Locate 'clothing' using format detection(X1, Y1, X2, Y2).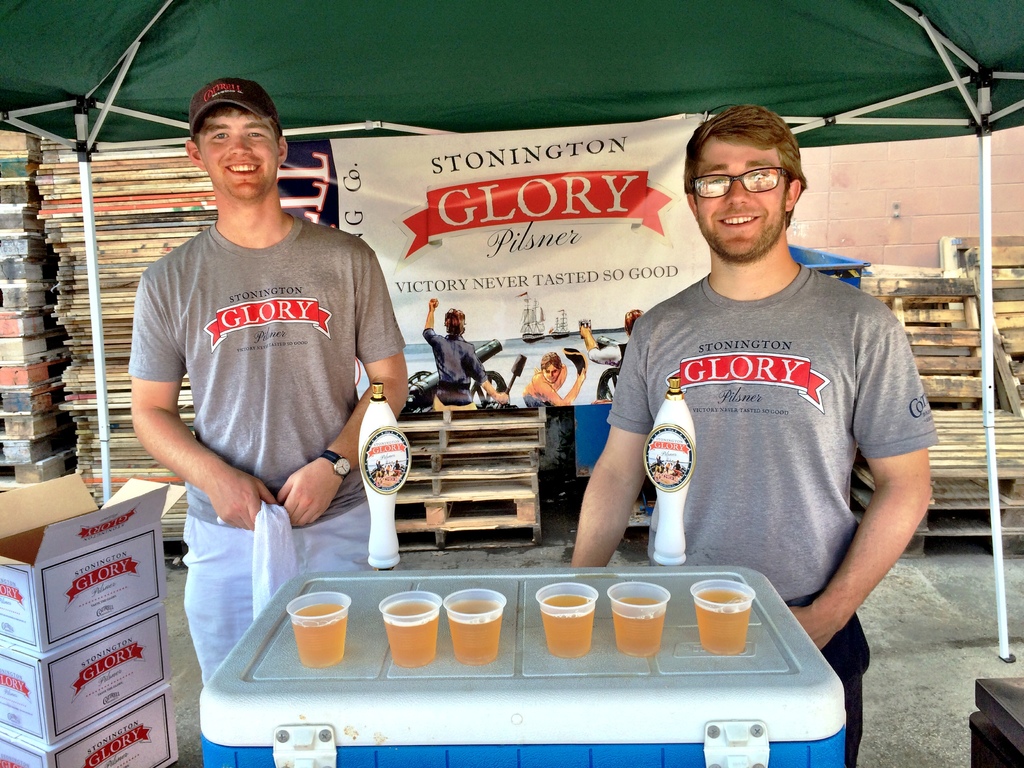
detection(131, 211, 407, 687).
